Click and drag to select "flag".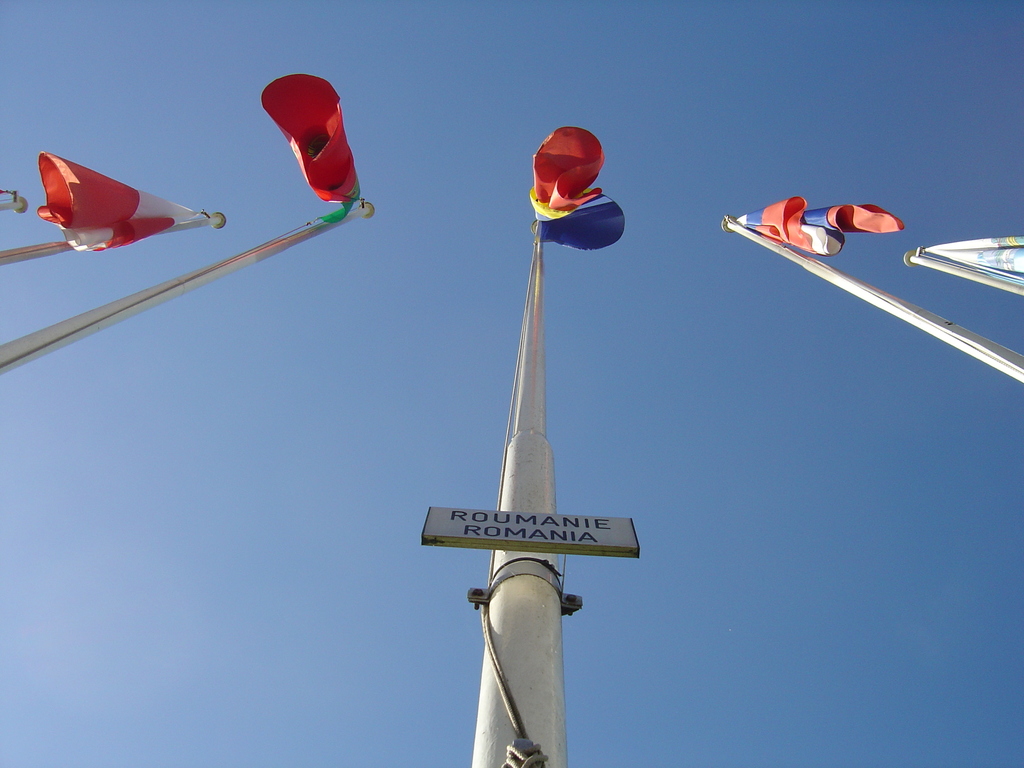
Selection: region(877, 234, 1023, 287).
